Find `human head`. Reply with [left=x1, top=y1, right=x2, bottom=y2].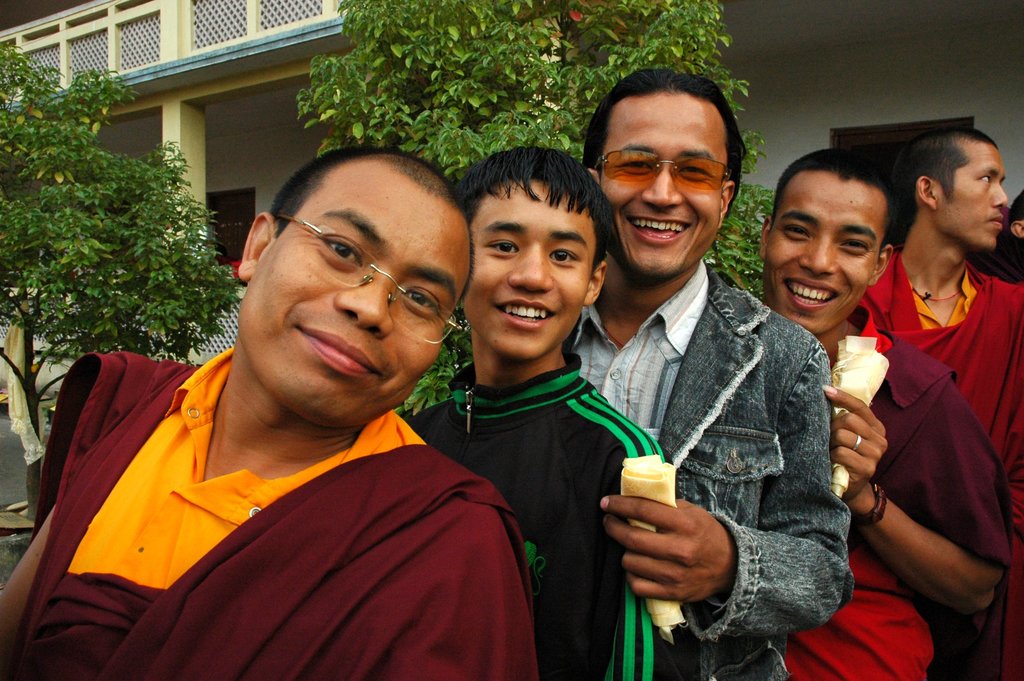
[left=580, top=64, right=748, bottom=285].
